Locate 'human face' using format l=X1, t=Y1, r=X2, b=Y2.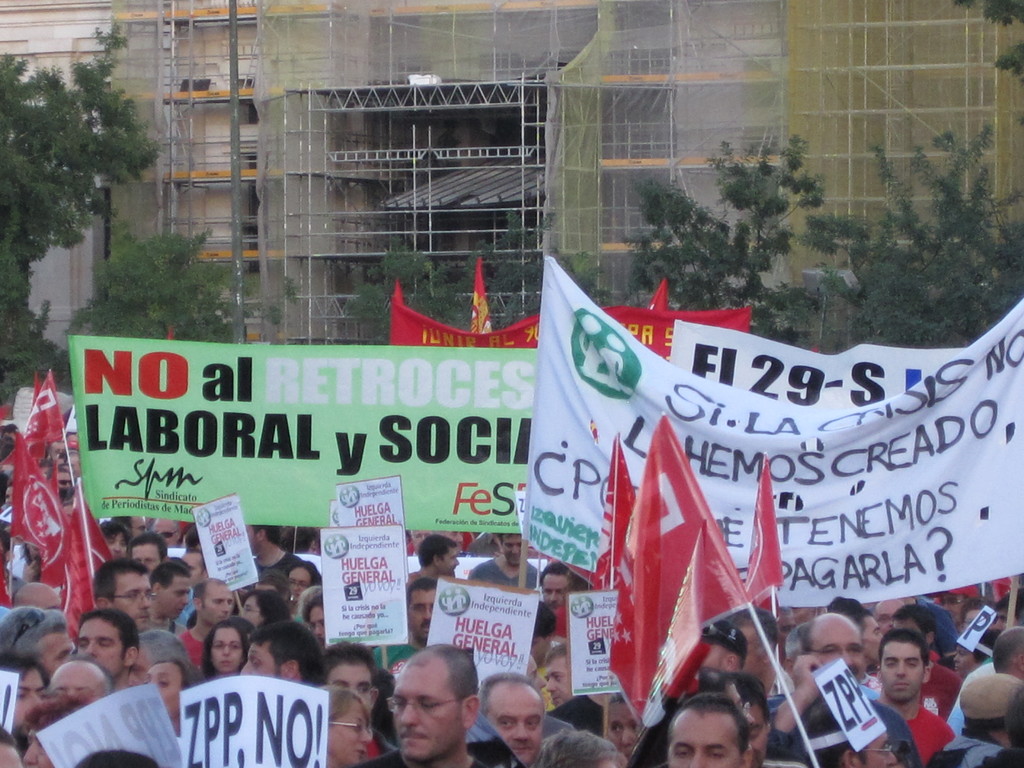
l=15, t=668, r=45, b=735.
